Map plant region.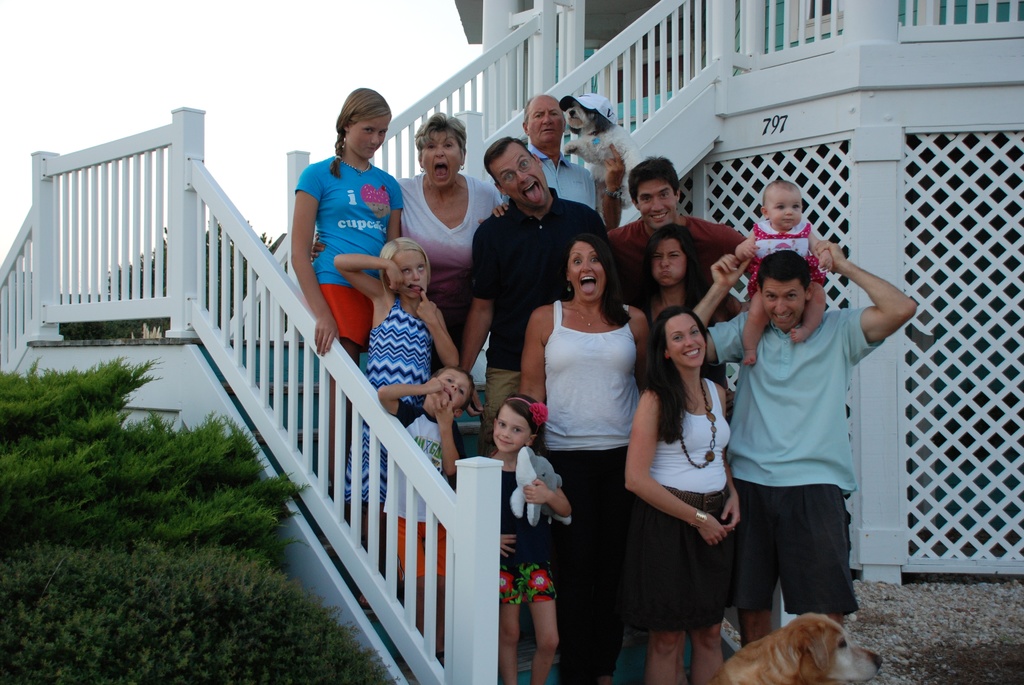
Mapped to bbox=(0, 549, 406, 684).
